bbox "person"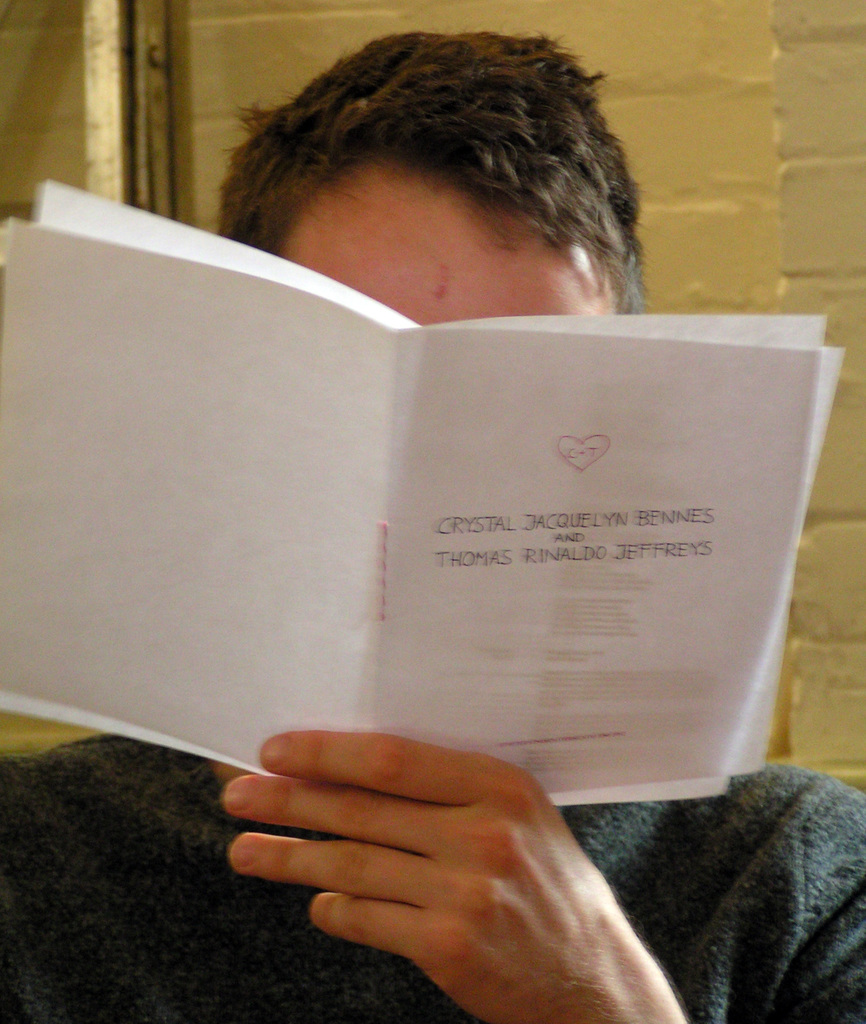
region(0, 32, 865, 1023)
